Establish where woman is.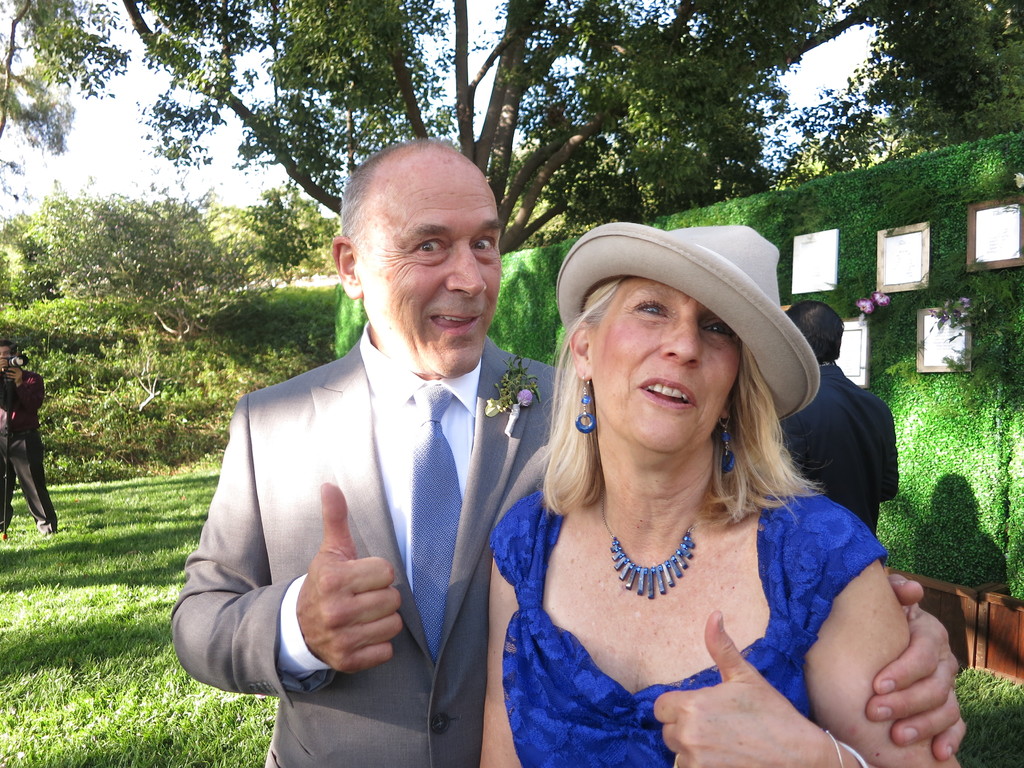
Established at <bbox>467, 226, 928, 767</bbox>.
